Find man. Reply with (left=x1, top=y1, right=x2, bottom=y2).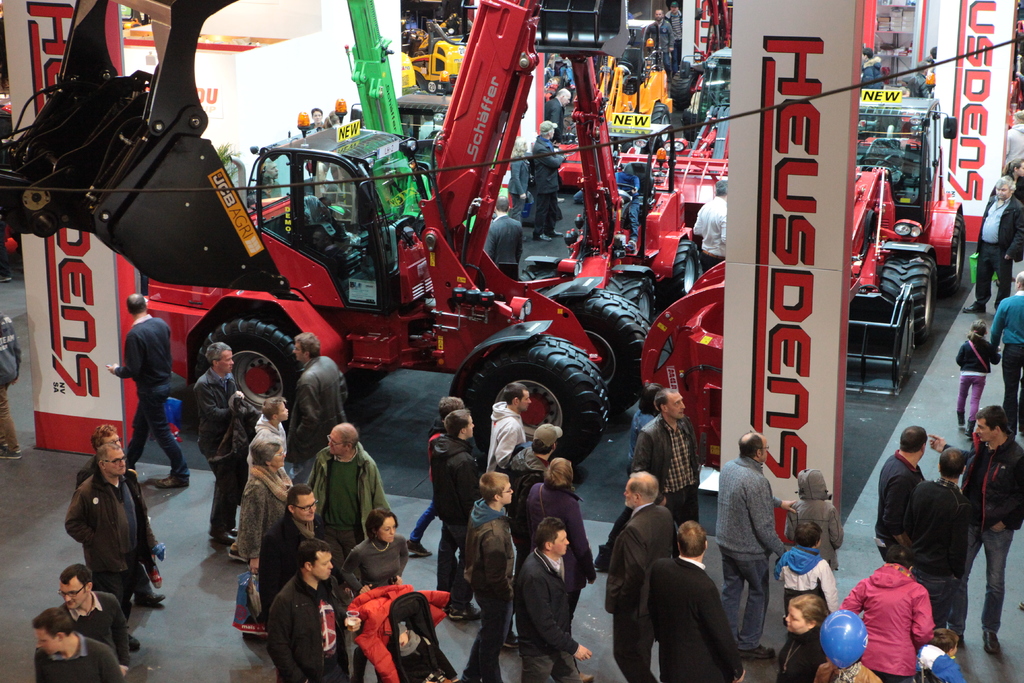
(left=963, top=407, right=1023, bottom=646).
